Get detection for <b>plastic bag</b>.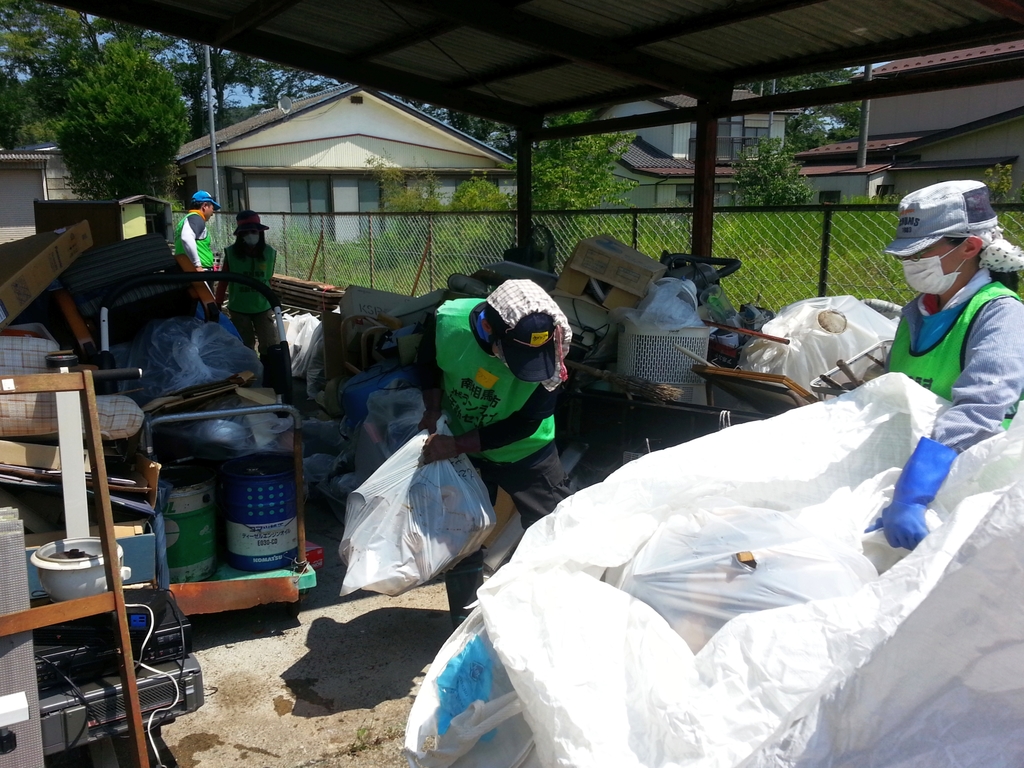
Detection: <box>618,278,705,333</box>.
